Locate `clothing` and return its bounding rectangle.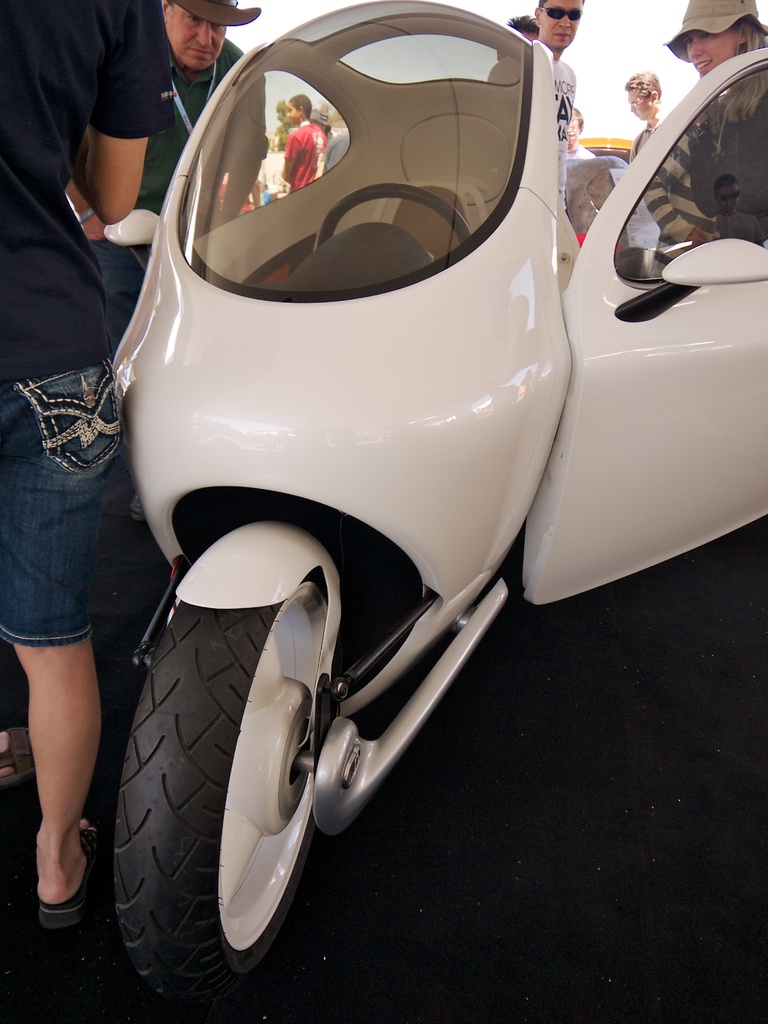
select_region(317, 132, 351, 173).
